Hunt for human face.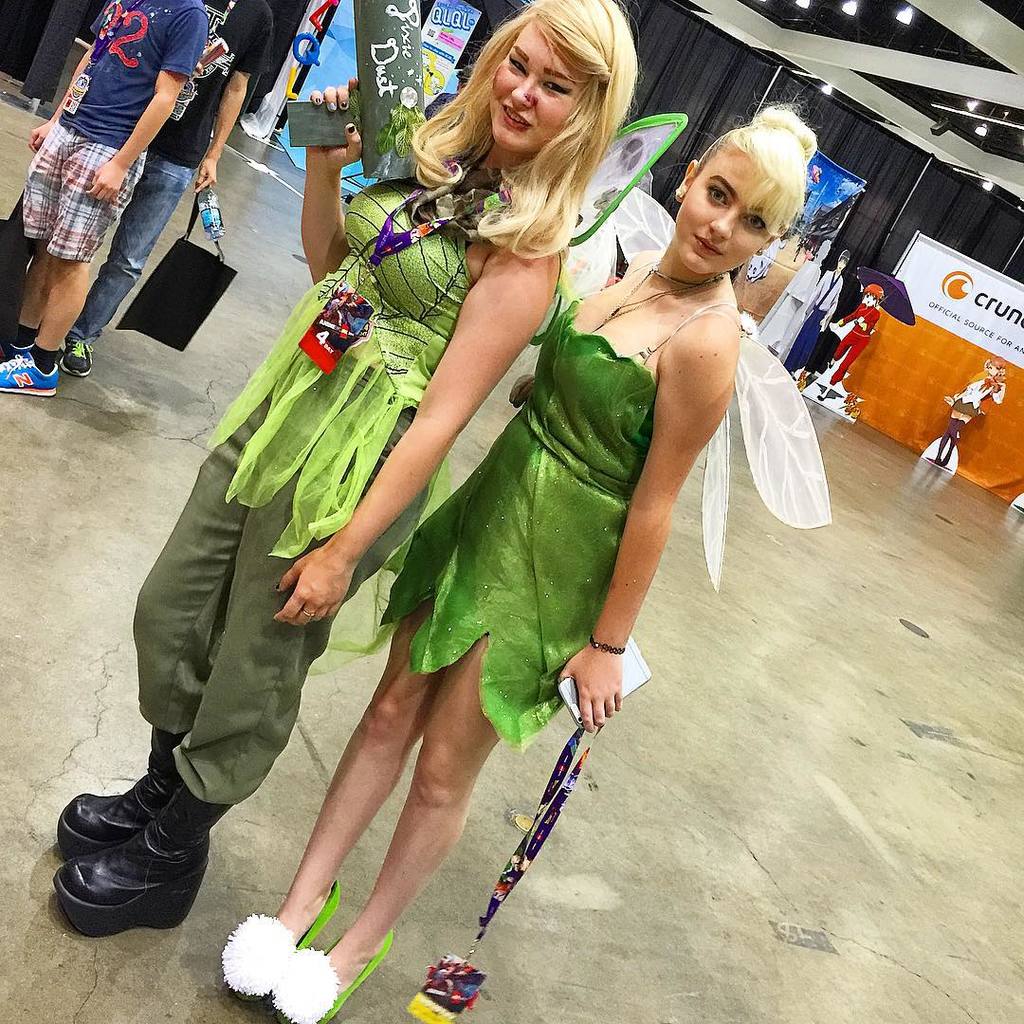
Hunted down at box(863, 292, 874, 306).
